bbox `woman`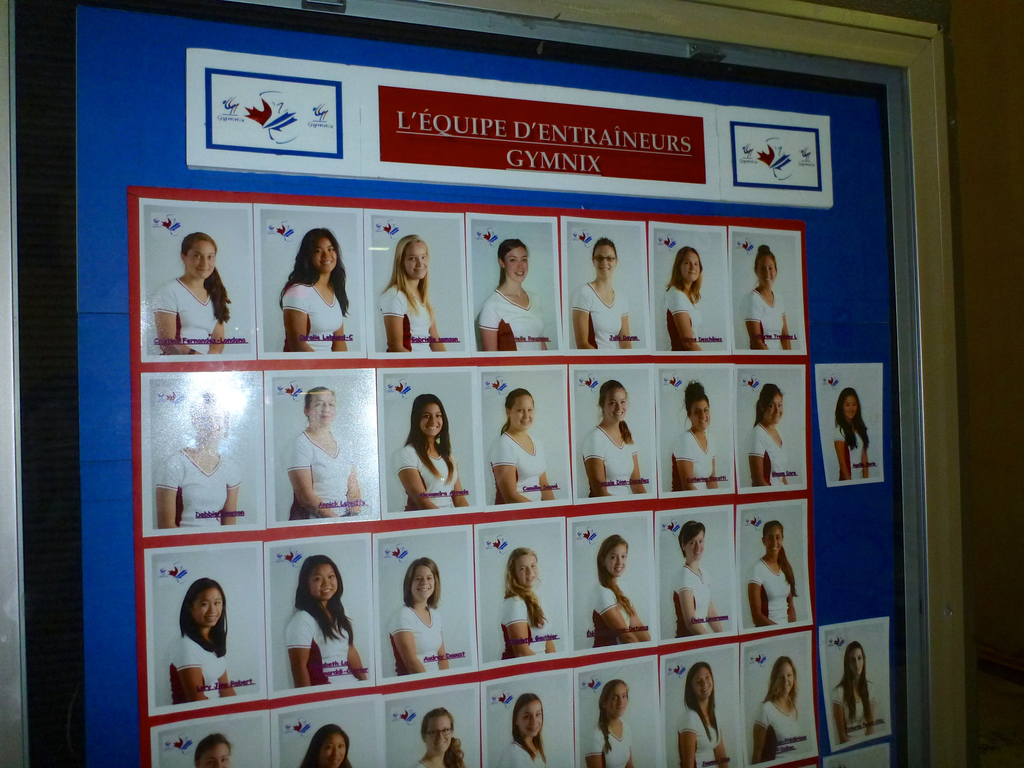
410/705/467/767
